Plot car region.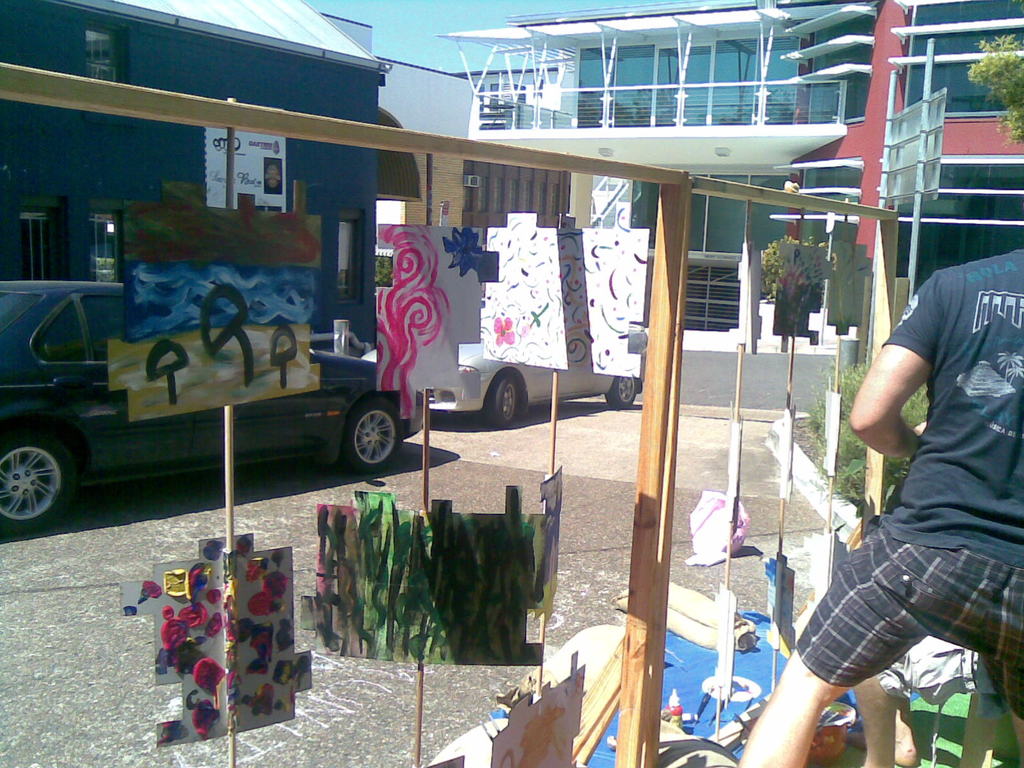
Plotted at 0/273/433/537.
